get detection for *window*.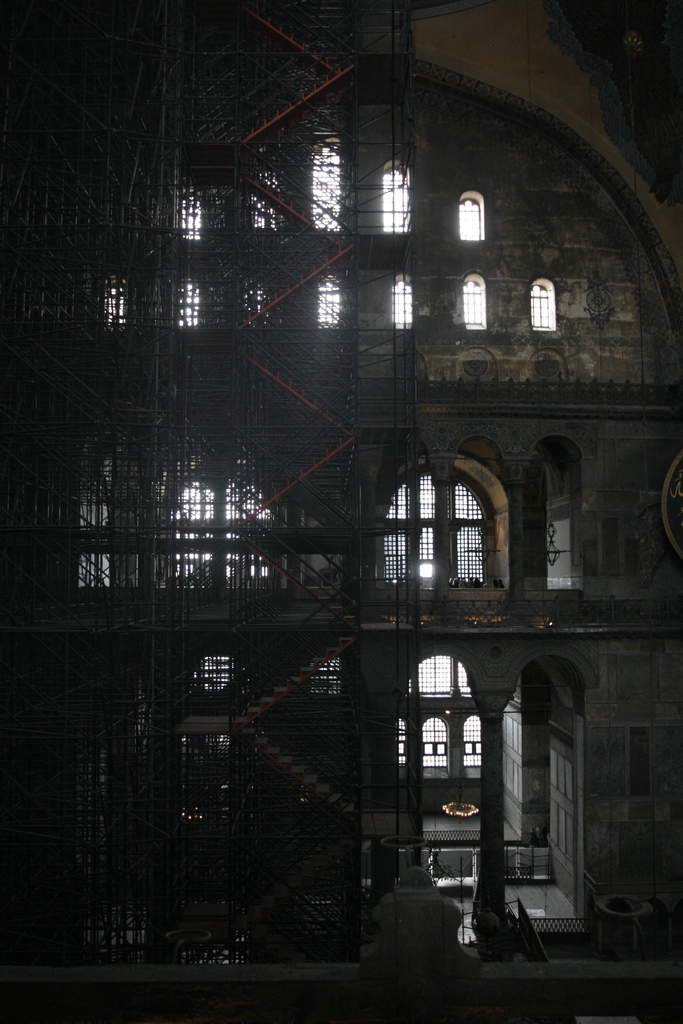
Detection: left=541, top=450, right=580, bottom=592.
